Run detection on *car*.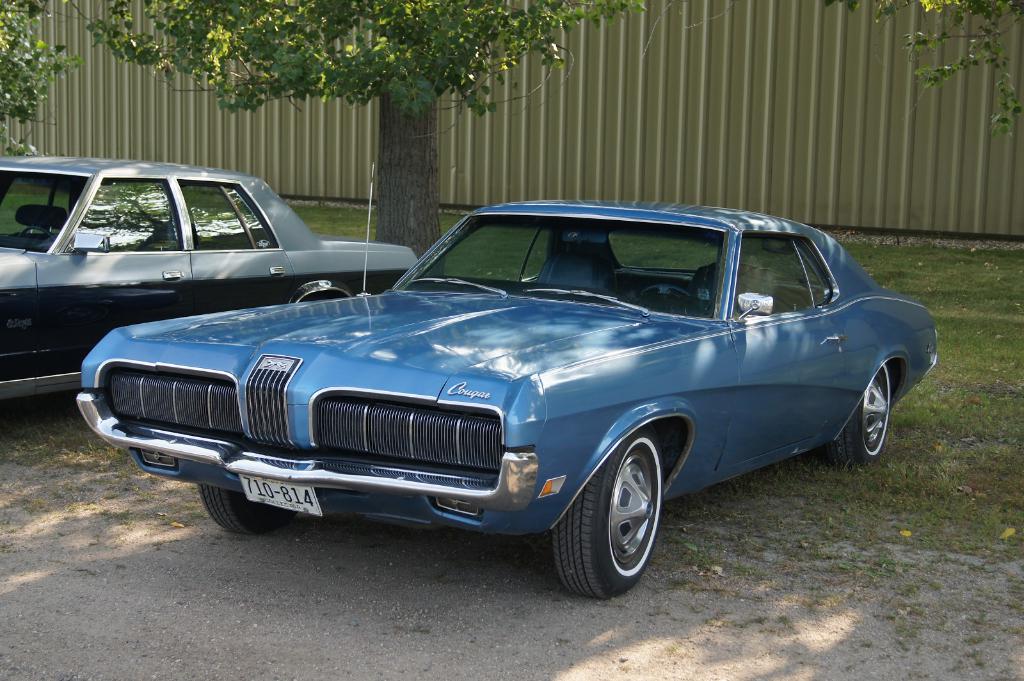
Result: x1=77 y1=205 x2=934 y2=595.
